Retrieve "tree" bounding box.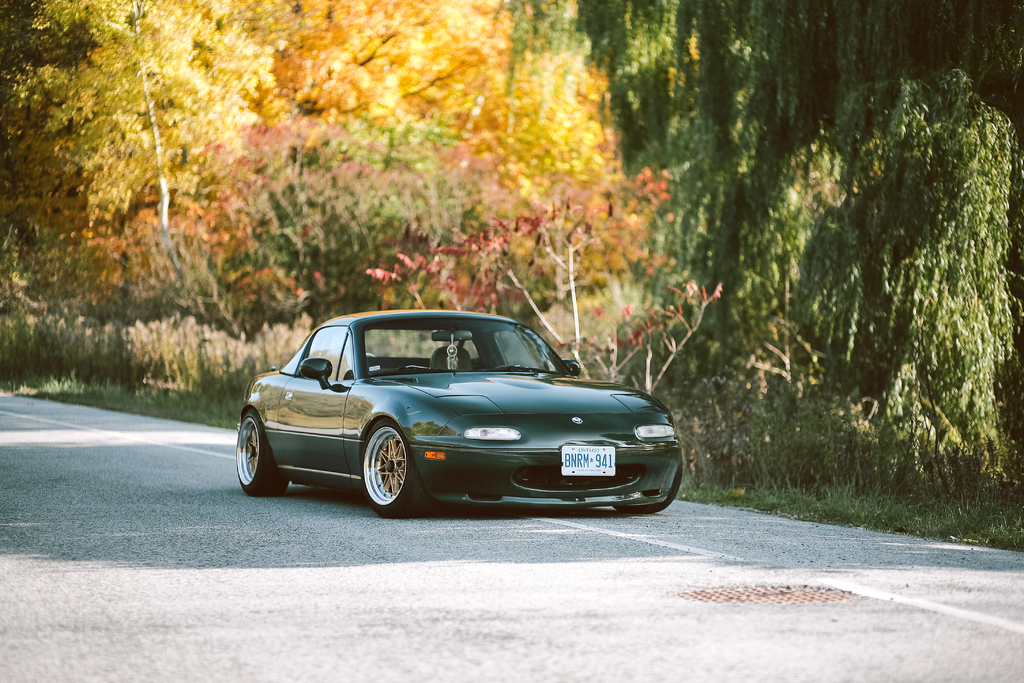
Bounding box: detection(488, 1, 1014, 449).
